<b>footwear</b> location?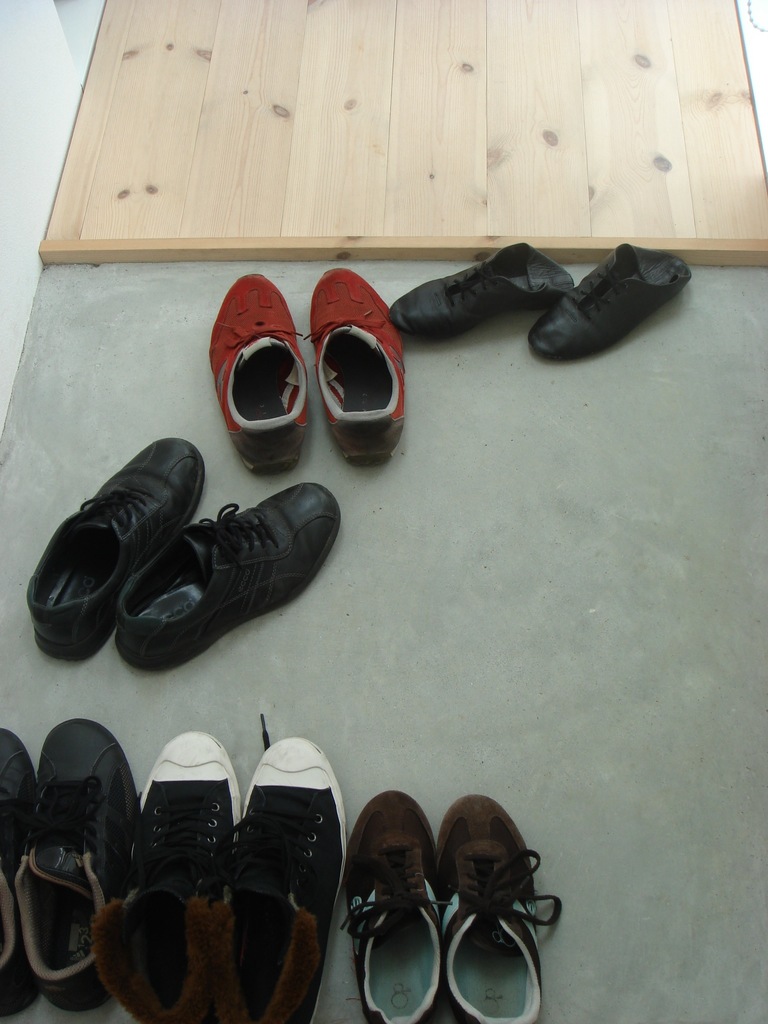
0/721/31/1010
